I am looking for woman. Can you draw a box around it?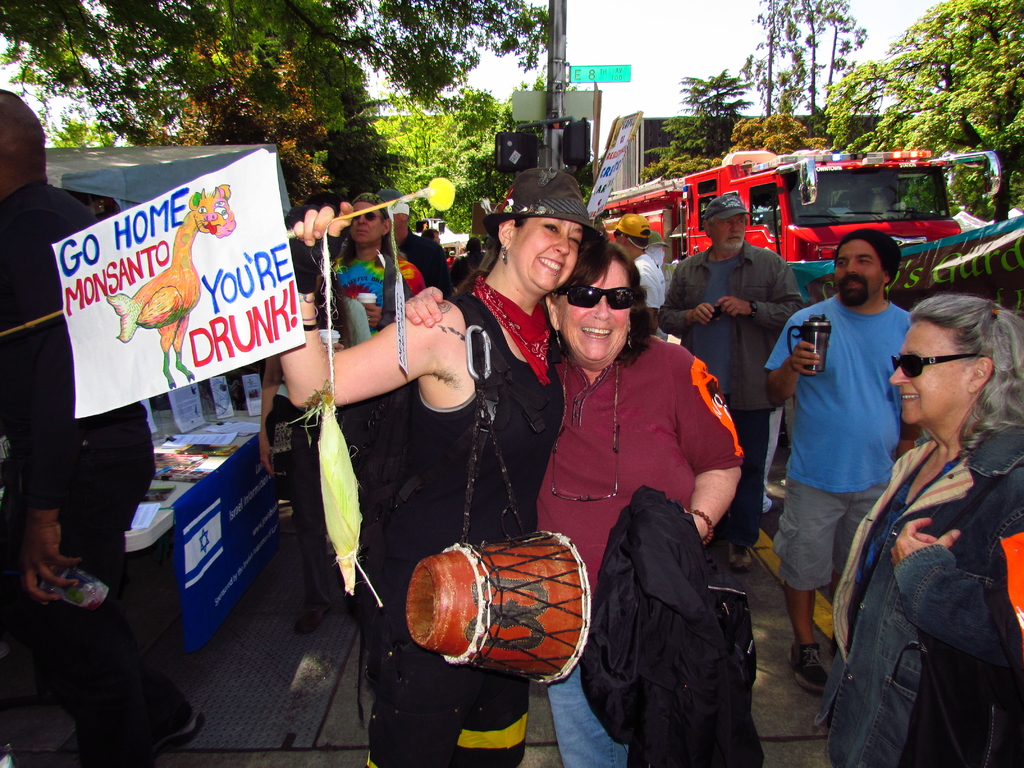
Sure, the bounding box is 275, 166, 599, 767.
